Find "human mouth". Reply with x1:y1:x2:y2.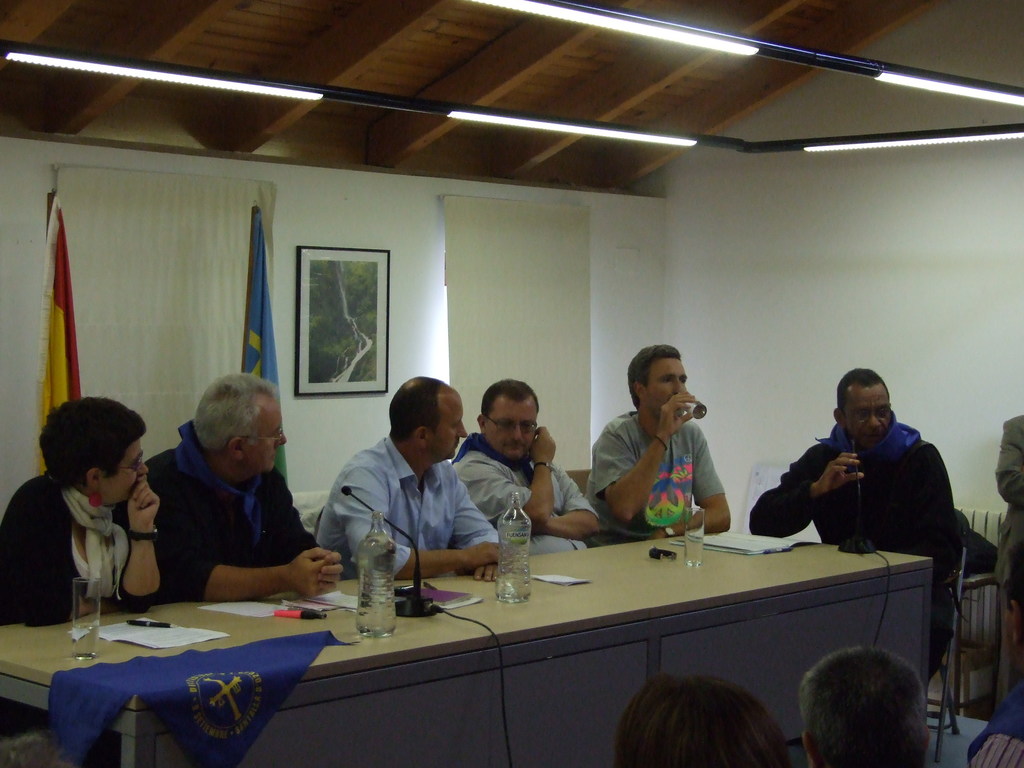
502:438:525:449.
